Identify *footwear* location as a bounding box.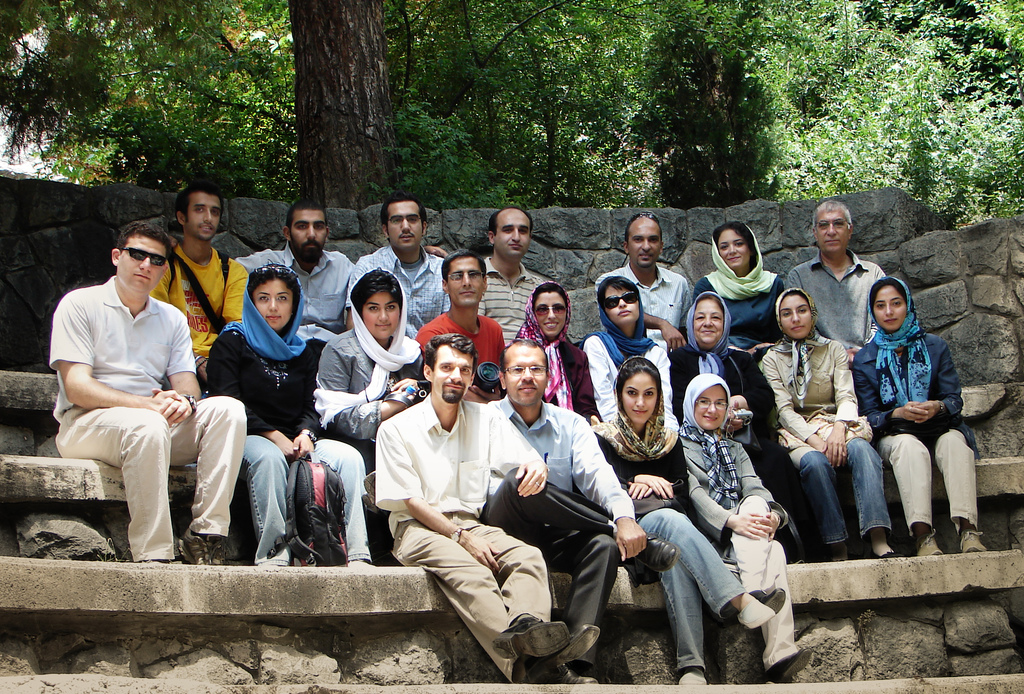
l=176, t=524, r=225, b=572.
